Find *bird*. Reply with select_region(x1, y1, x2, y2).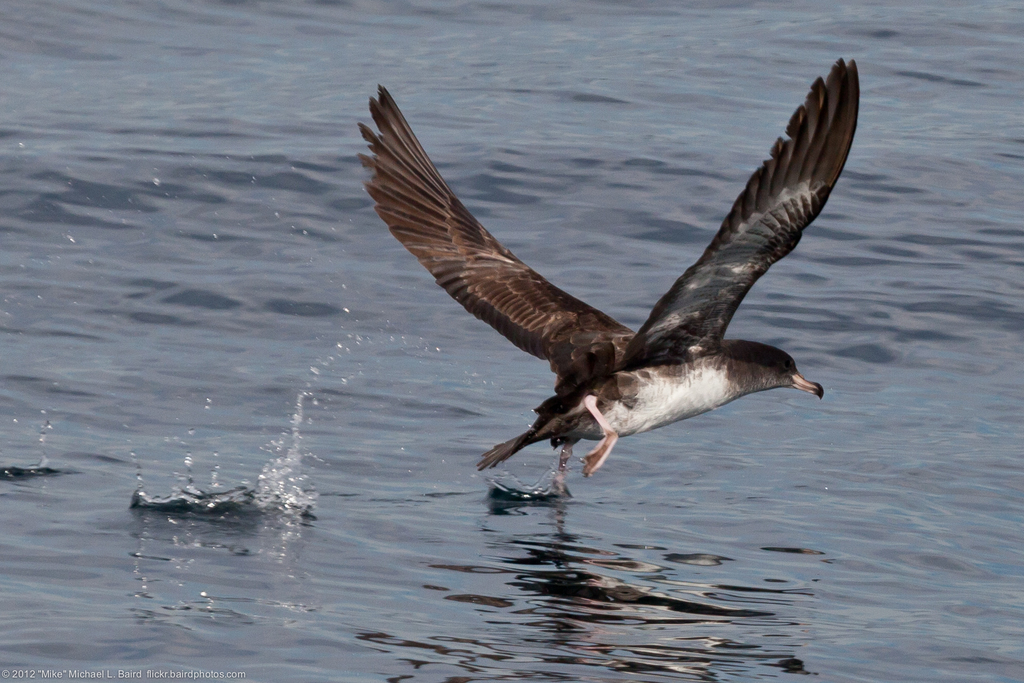
select_region(350, 98, 841, 493).
